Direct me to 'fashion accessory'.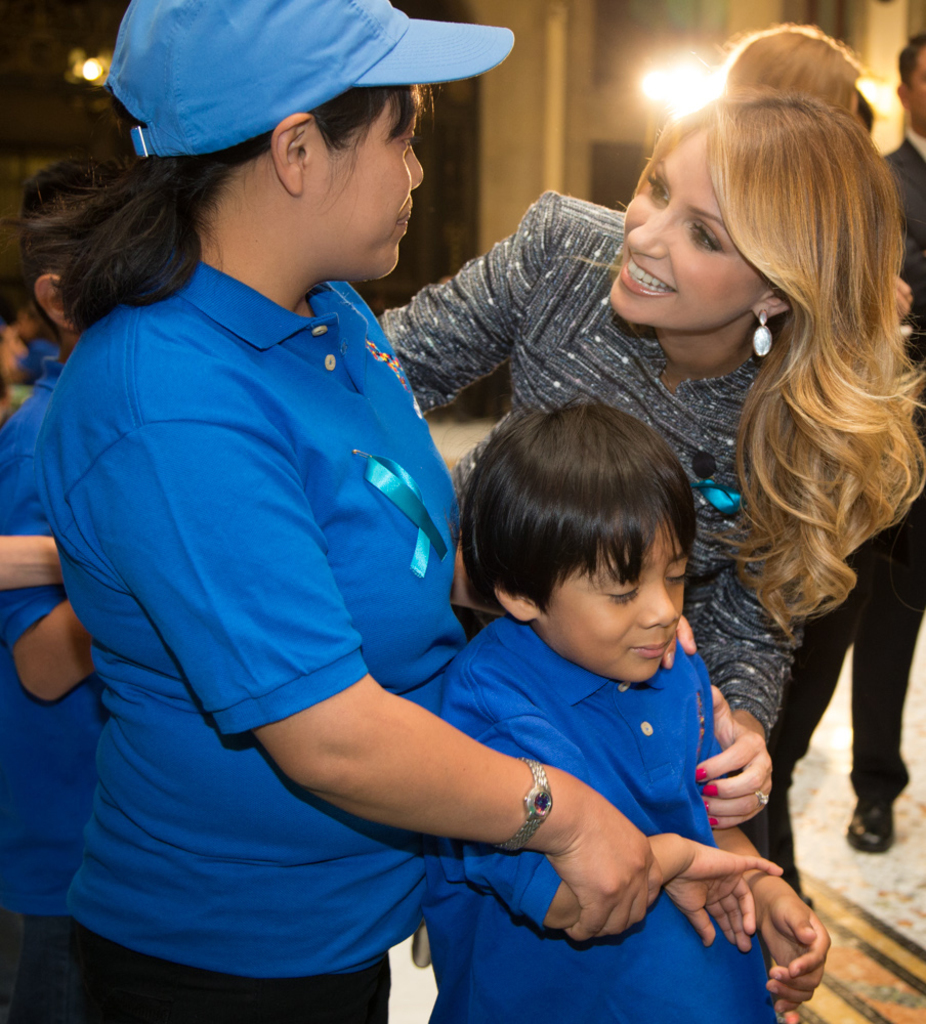
Direction: BBox(496, 755, 553, 854).
